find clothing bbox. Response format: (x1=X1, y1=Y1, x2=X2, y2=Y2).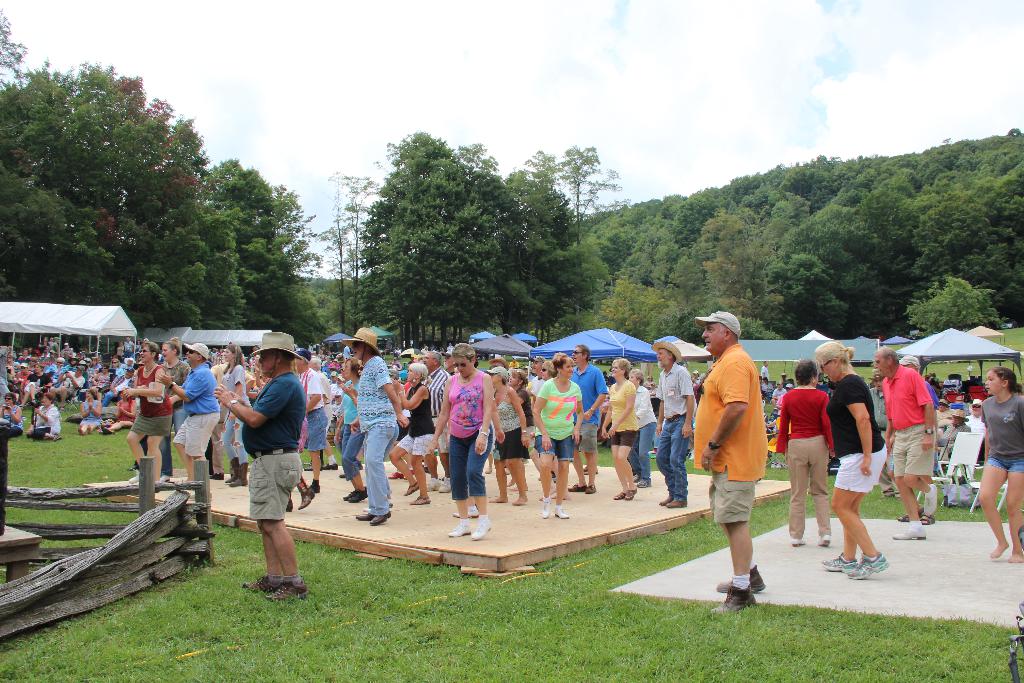
(x1=913, y1=370, x2=935, y2=411).
